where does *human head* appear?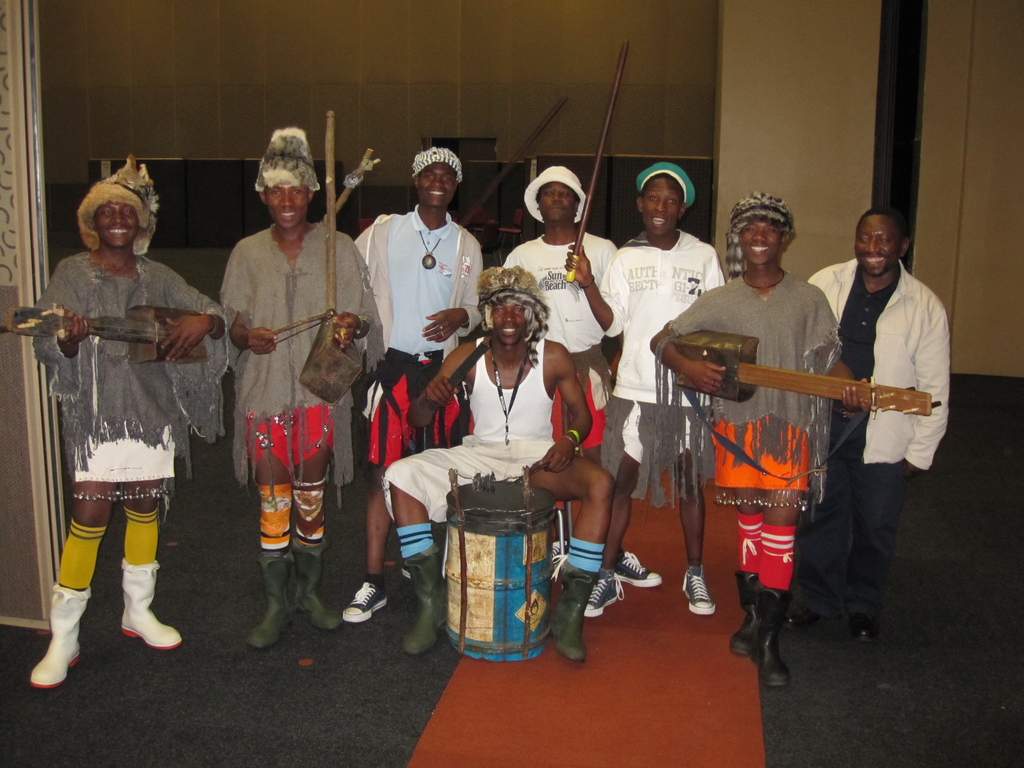
Appears at box=[856, 205, 930, 284].
